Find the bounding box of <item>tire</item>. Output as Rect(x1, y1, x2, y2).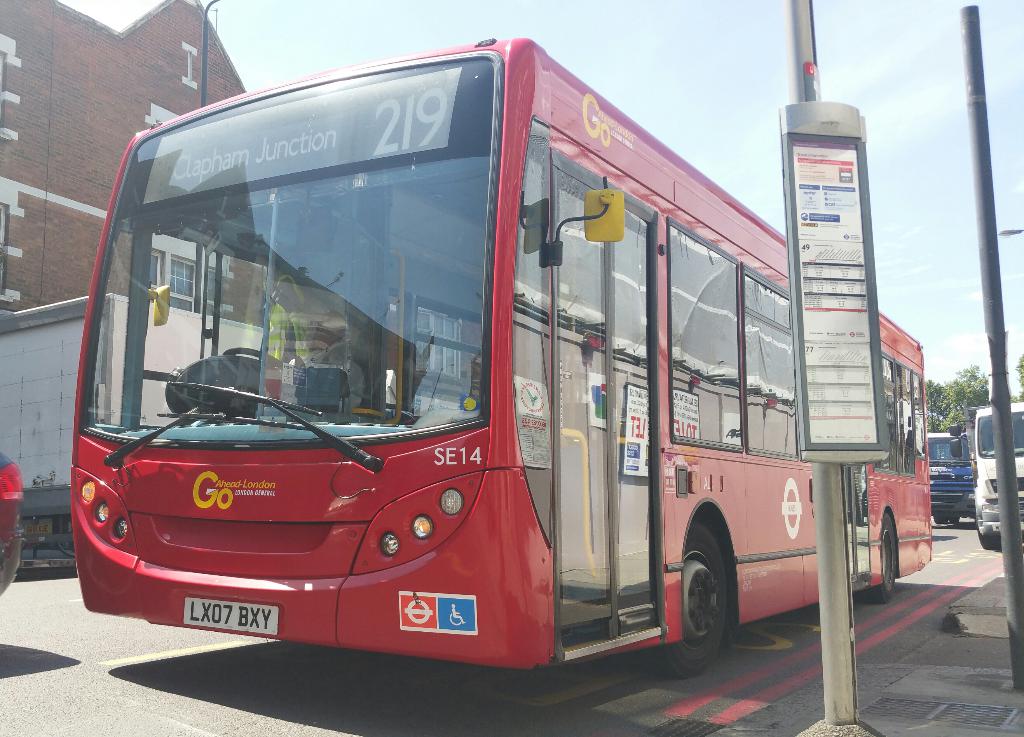
Rect(874, 510, 899, 602).
